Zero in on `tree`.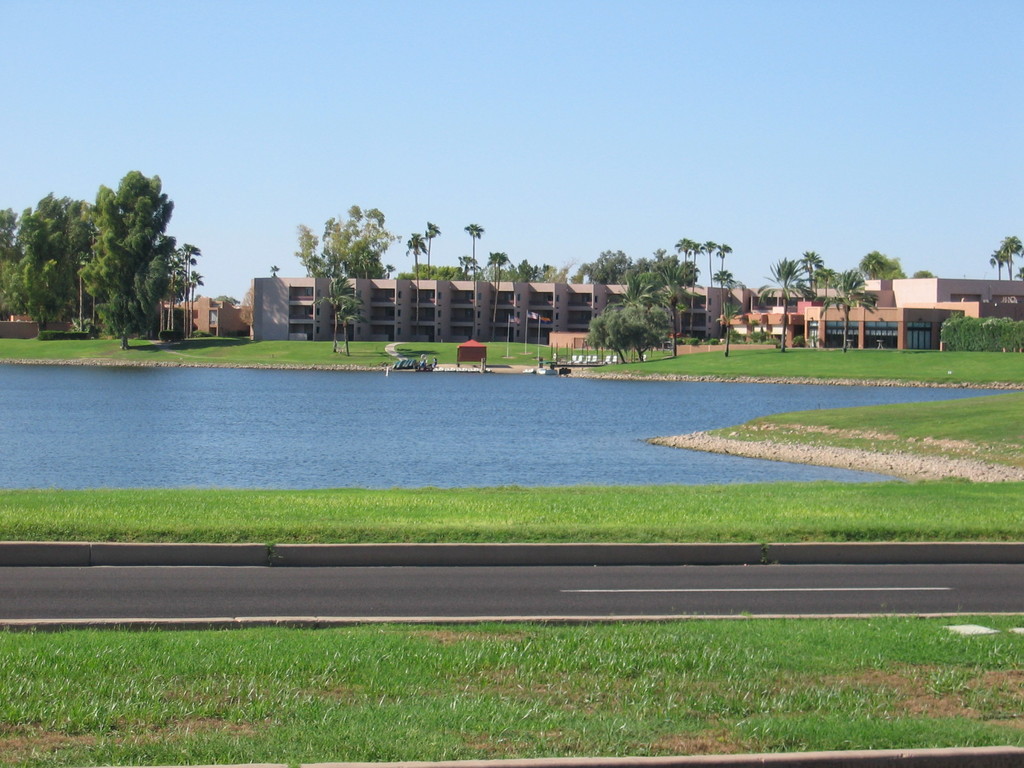
Zeroed in: <box>697,237,715,285</box>.
